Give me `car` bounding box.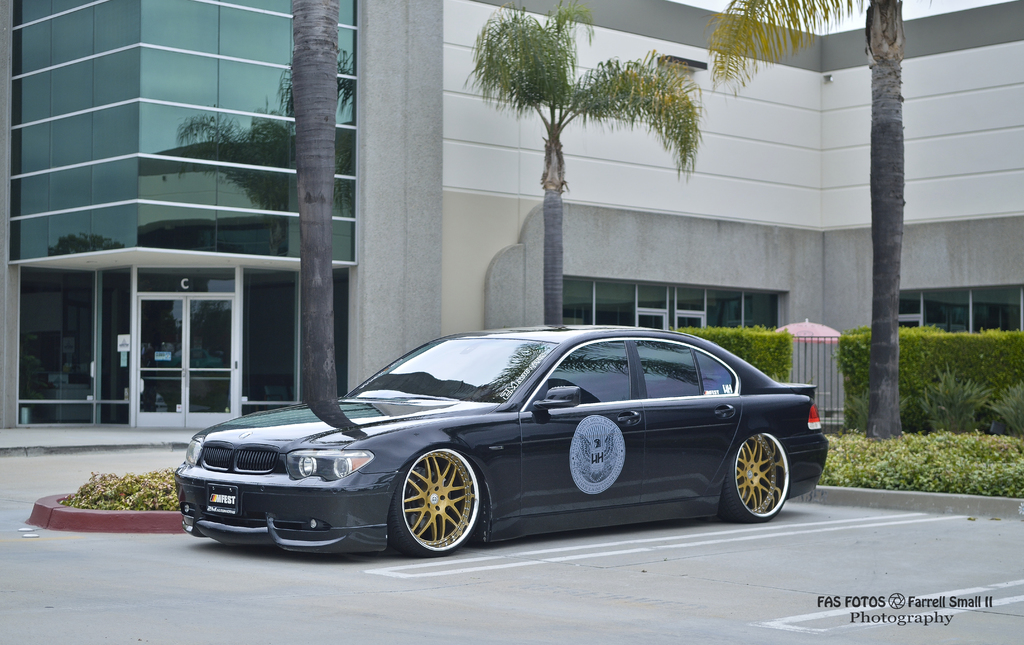
crop(162, 327, 832, 567).
